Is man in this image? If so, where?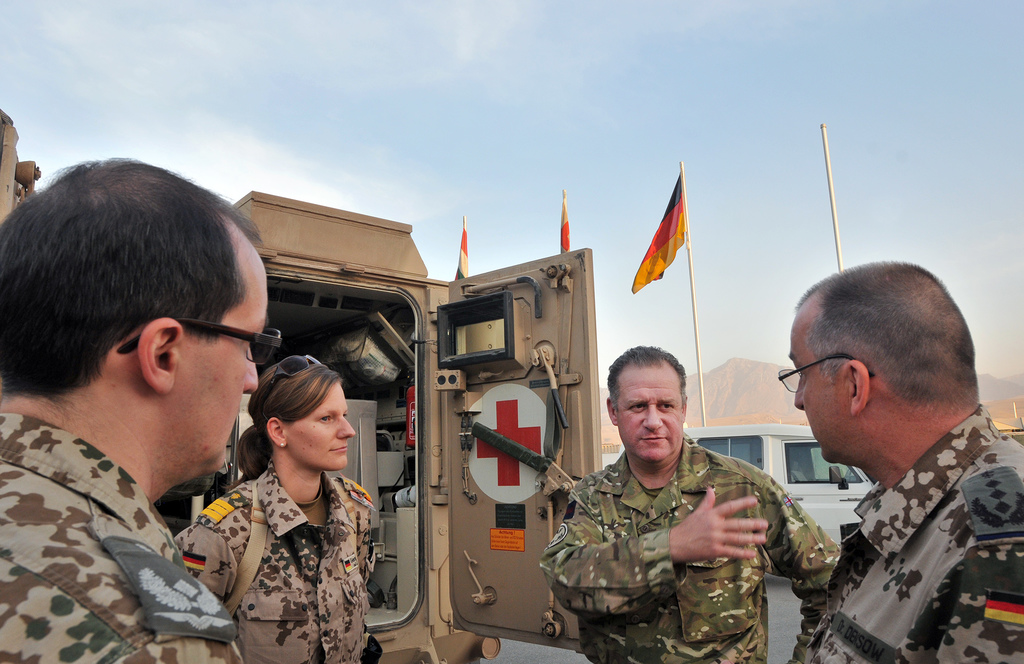
Yes, at (751, 259, 1023, 663).
